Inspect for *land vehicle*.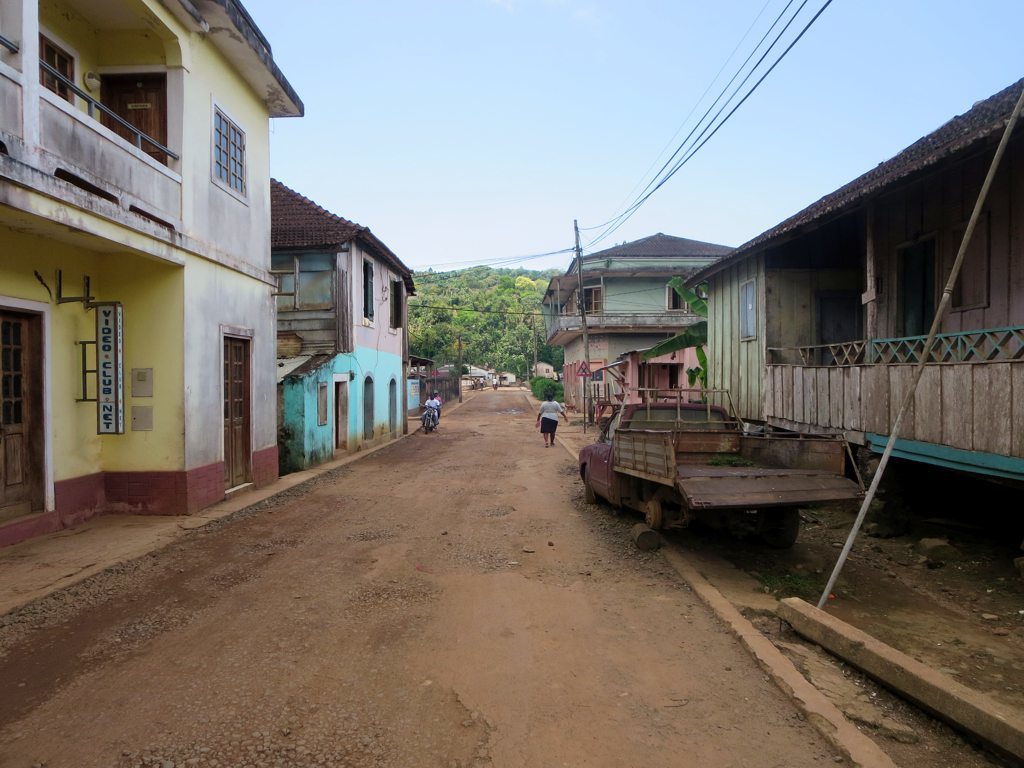
Inspection: bbox=(580, 359, 860, 542).
